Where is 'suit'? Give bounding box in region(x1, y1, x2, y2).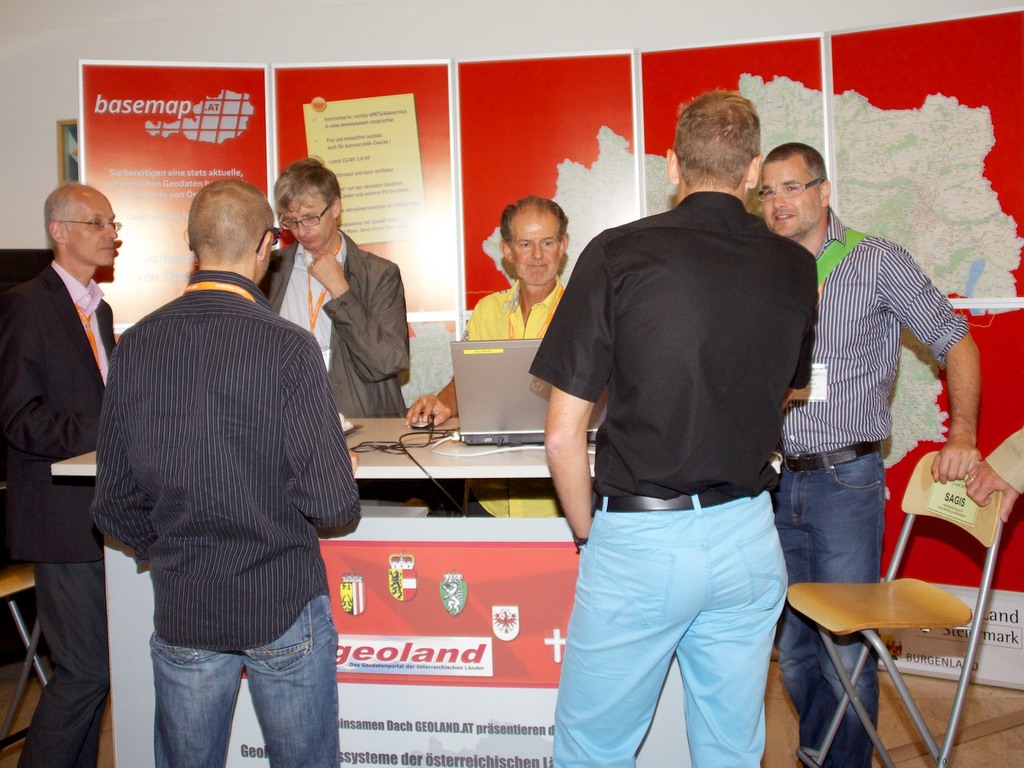
region(0, 260, 114, 767).
